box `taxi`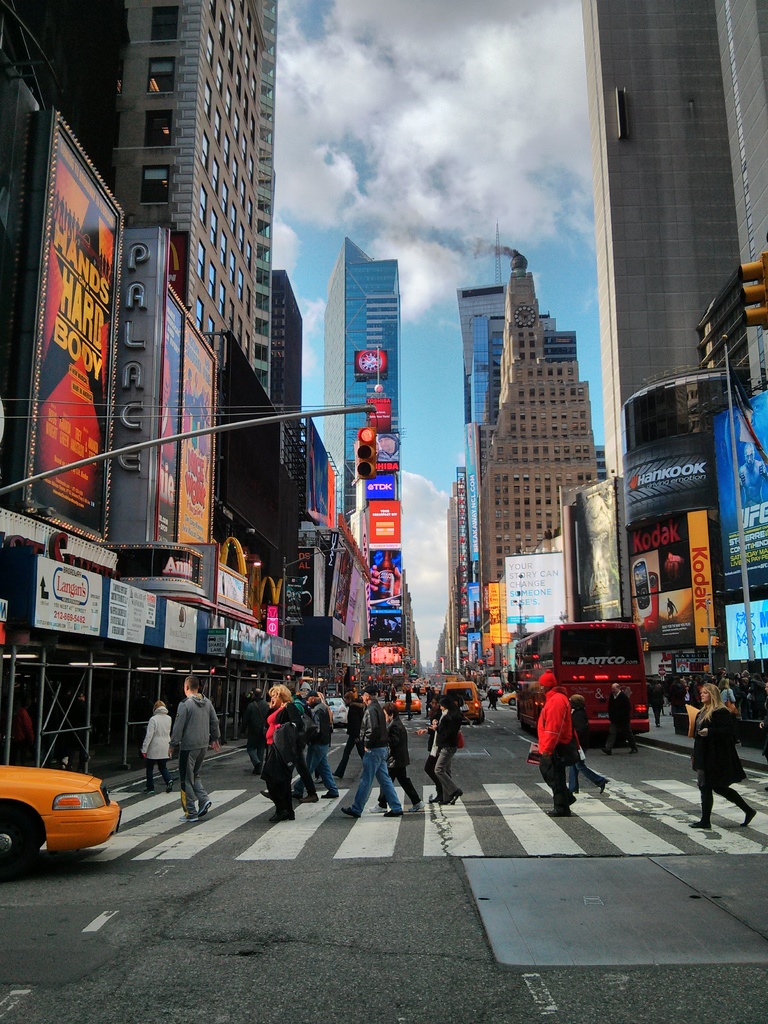
(439, 684, 484, 724)
